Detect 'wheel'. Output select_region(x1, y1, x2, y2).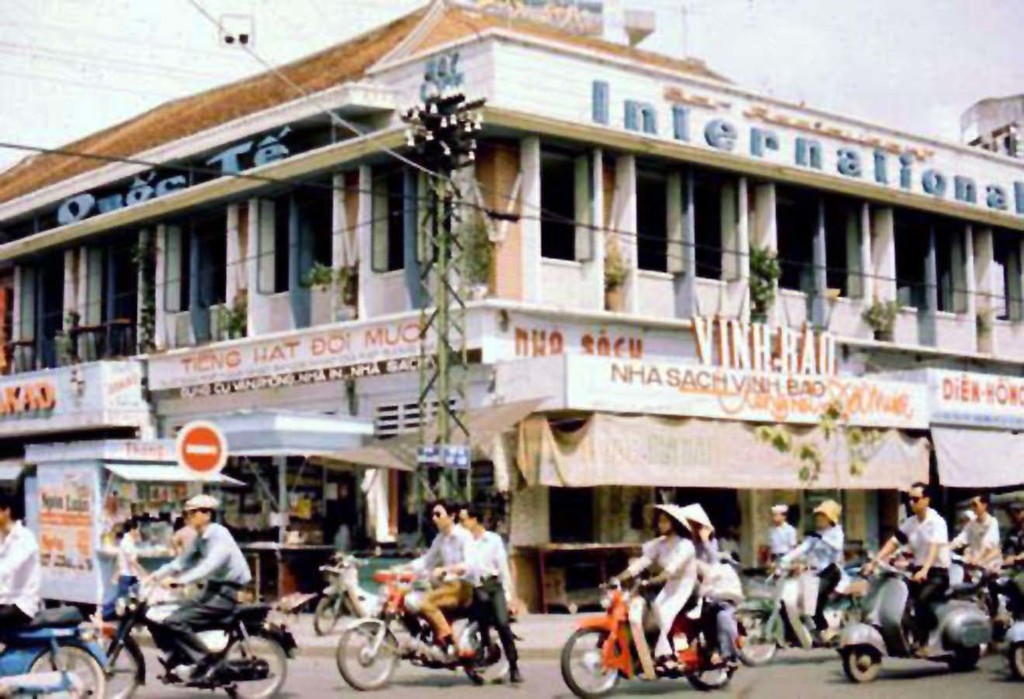
select_region(314, 595, 337, 633).
